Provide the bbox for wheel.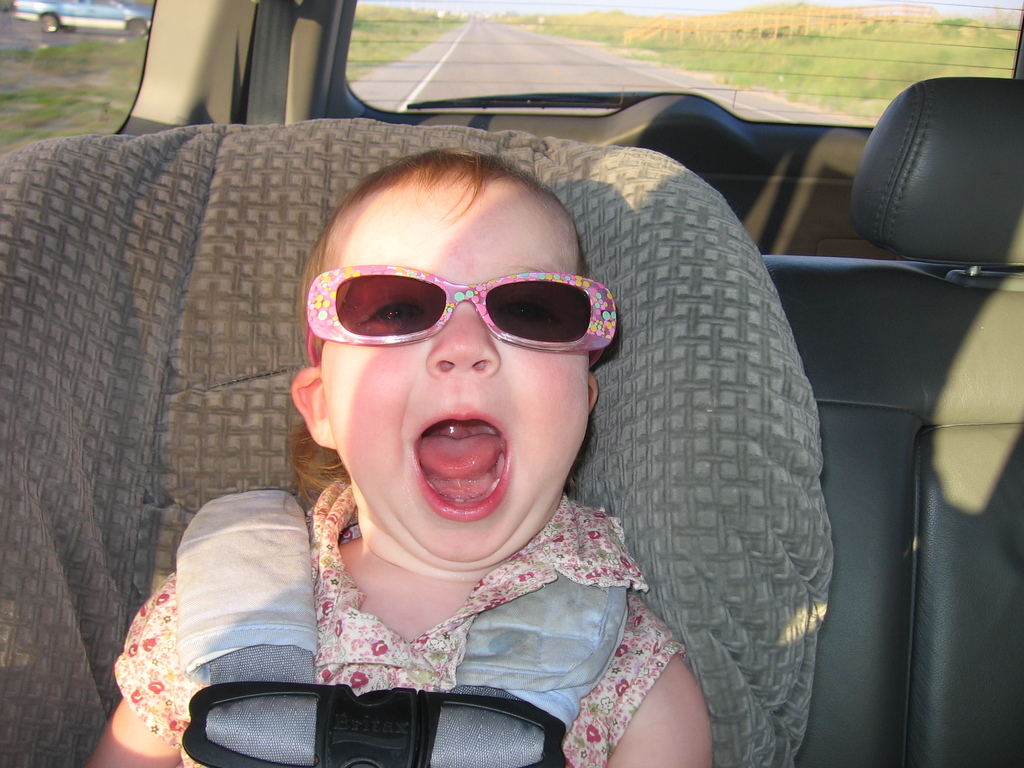
[x1=38, y1=6, x2=61, y2=33].
